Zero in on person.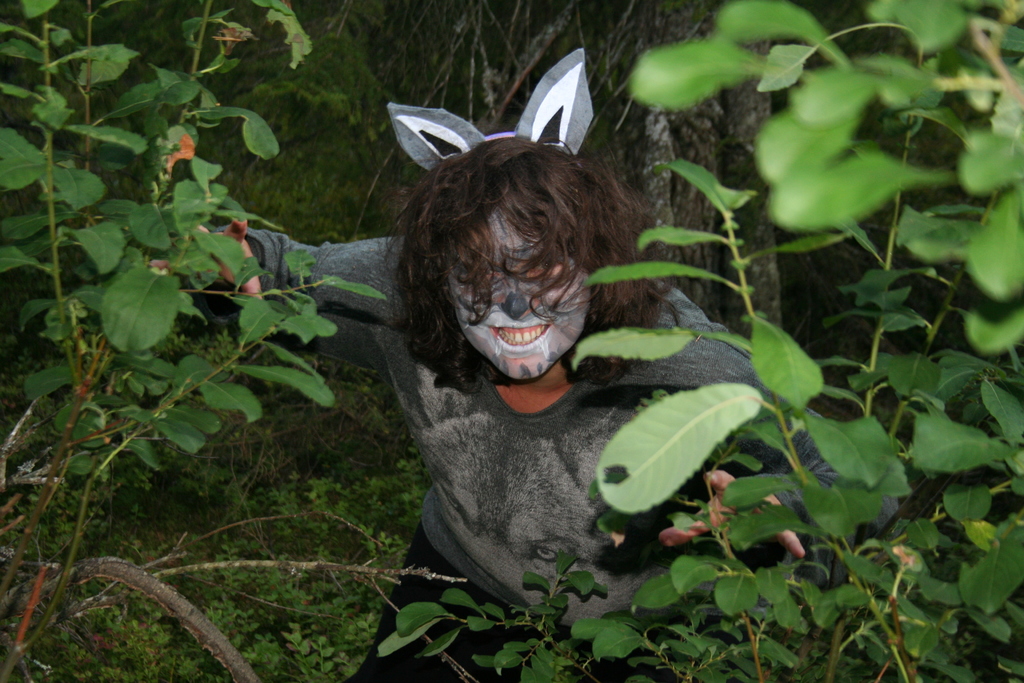
Zeroed in: crop(211, 52, 898, 682).
